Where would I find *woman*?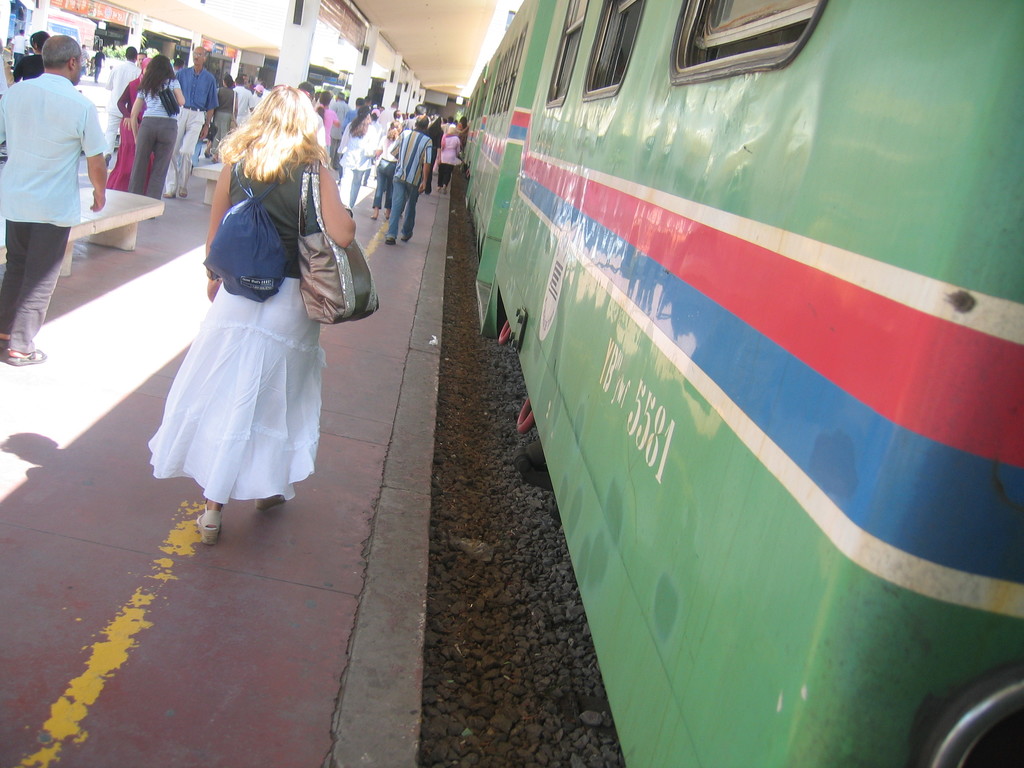
At box(206, 71, 239, 164).
